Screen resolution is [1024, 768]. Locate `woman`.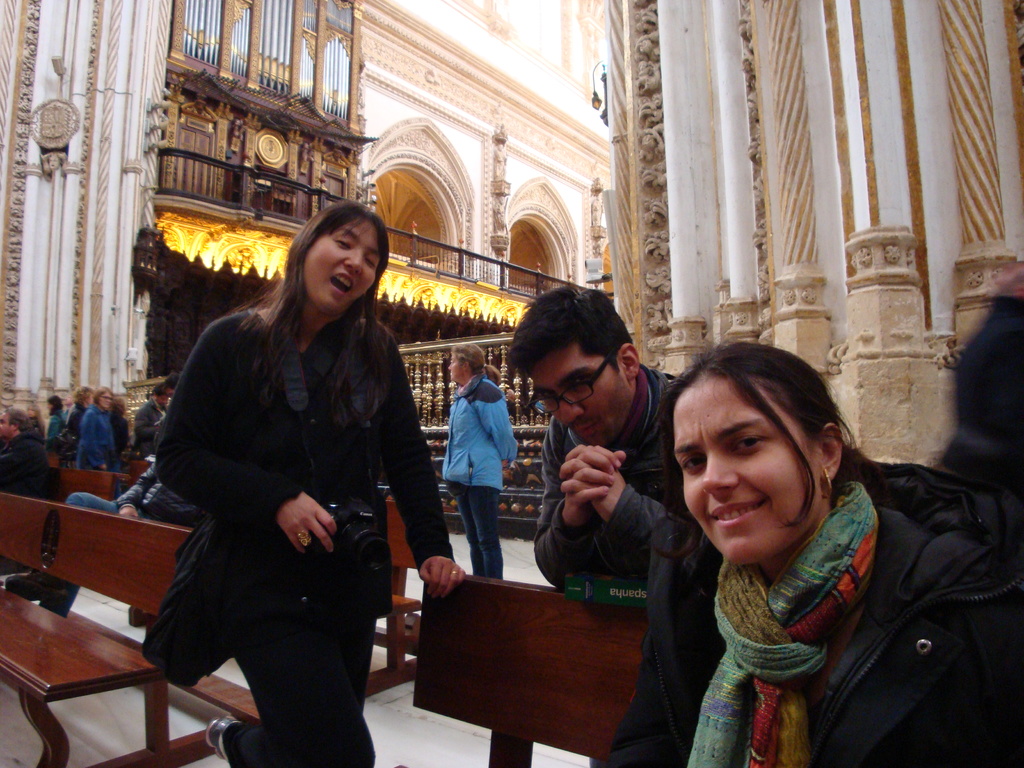
locate(79, 385, 116, 472).
